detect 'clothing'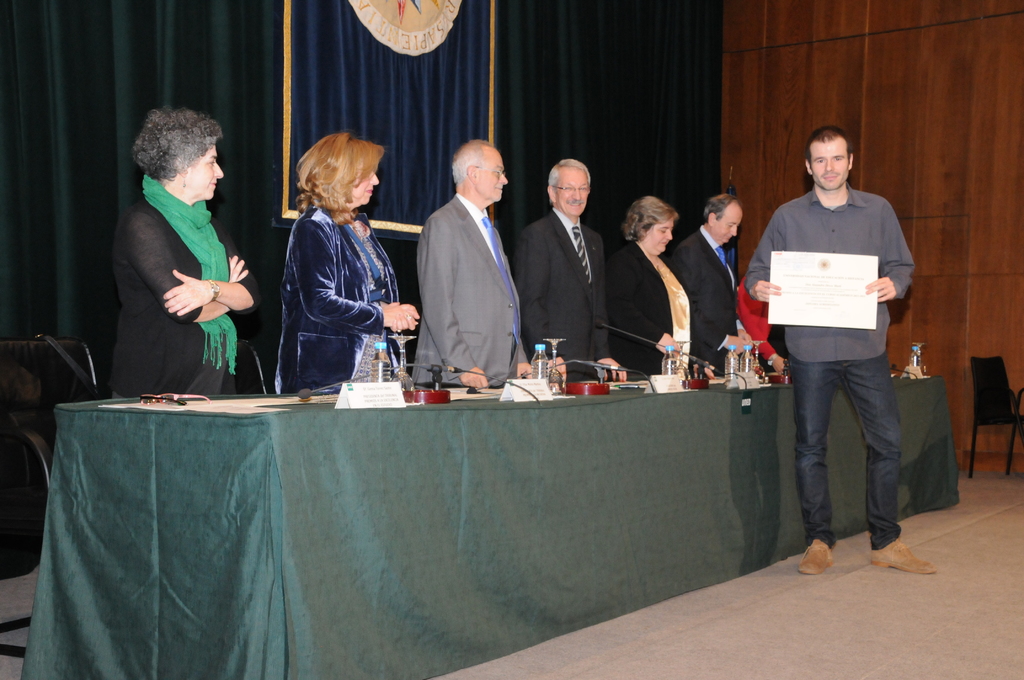
bbox=(669, 227, 753, 378)
